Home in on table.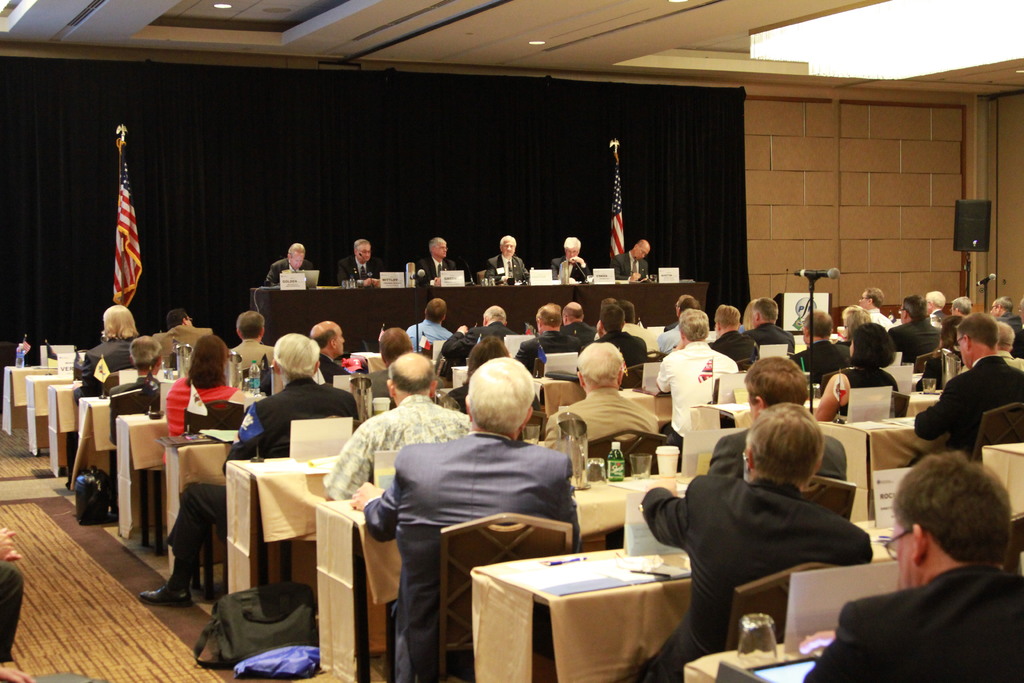
Homed in at (left=681, top=639, right=824, bottom=682).
